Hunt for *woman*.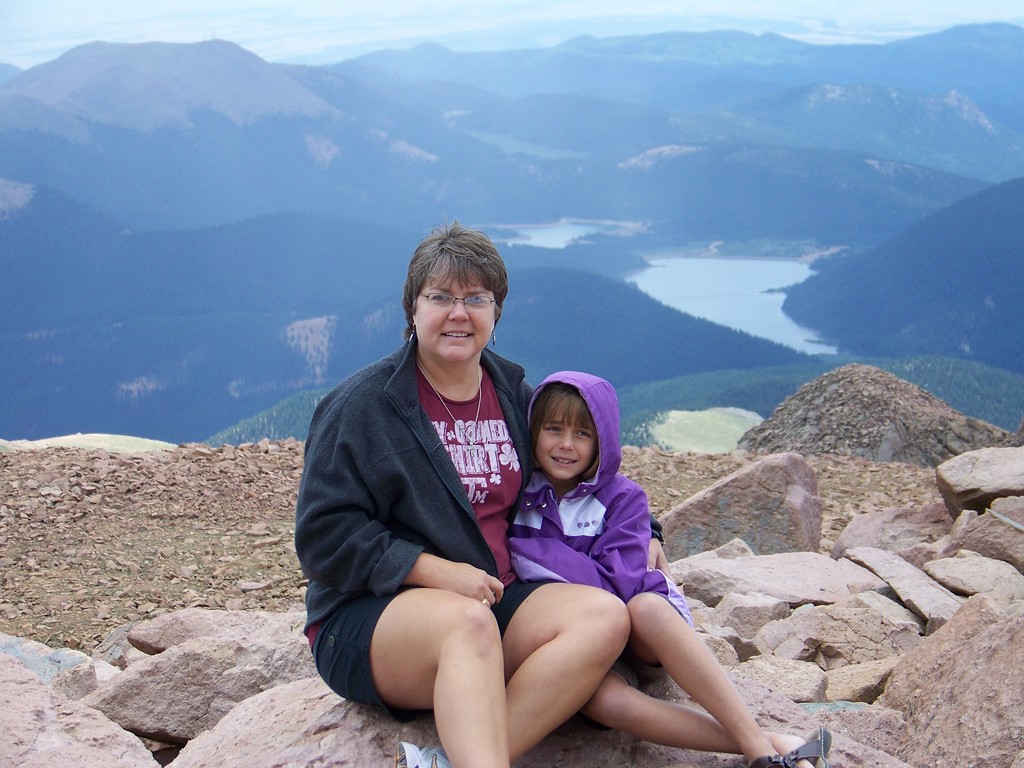
Hunted down at (x1=305, y1=220, x2=571, y2=765).
